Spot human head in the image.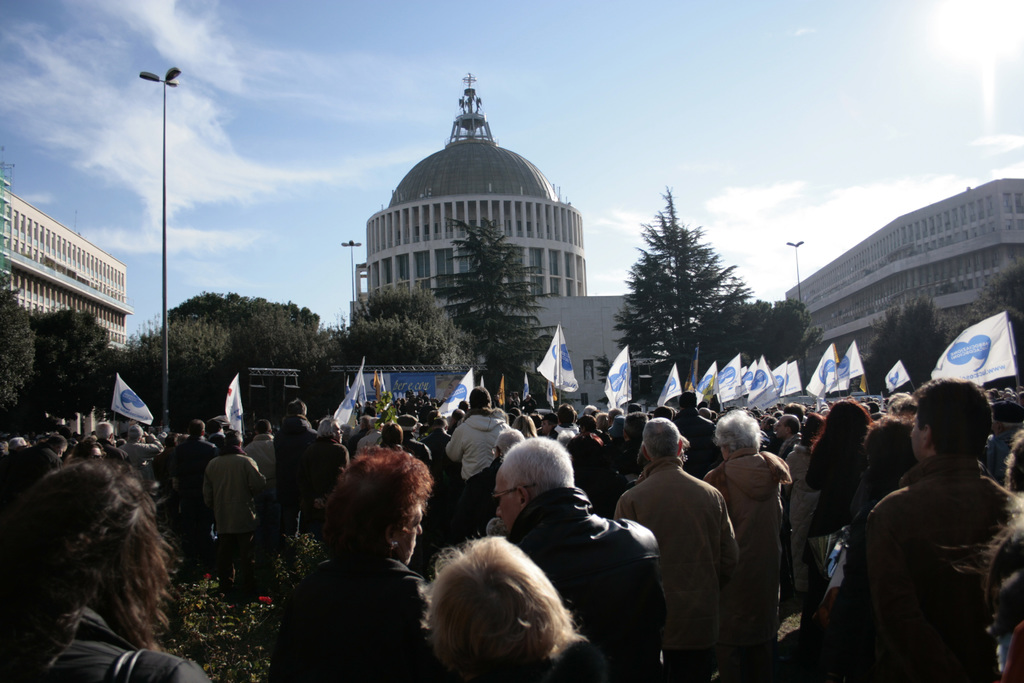
human head found at x1=492 y1=434 x2=572 y2=533.
